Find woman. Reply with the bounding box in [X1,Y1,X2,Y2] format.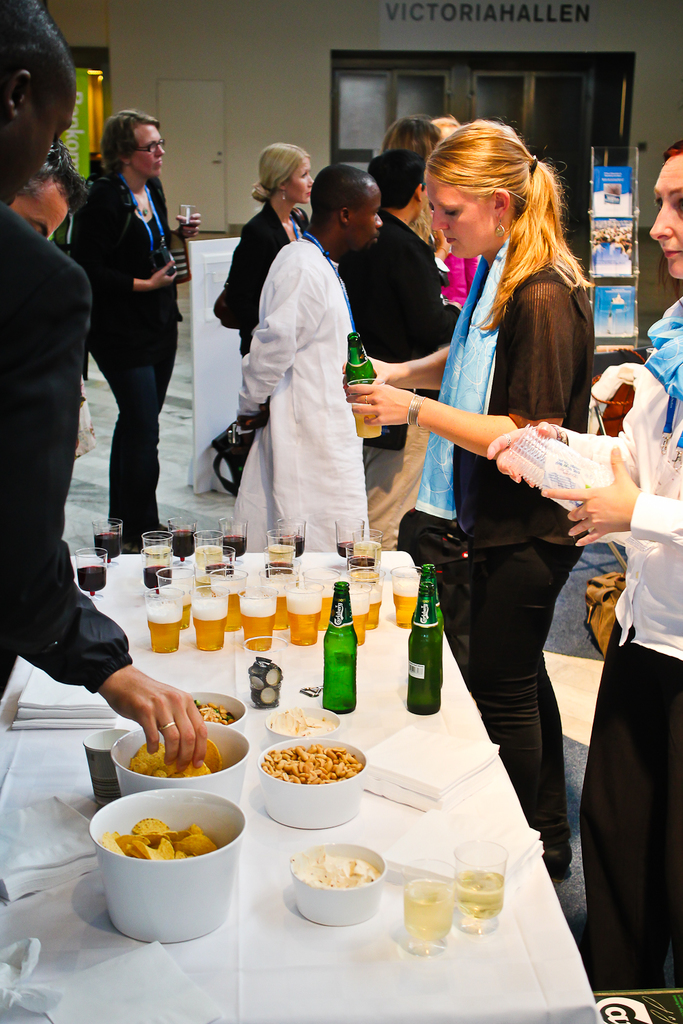
[70,109,197,552].
